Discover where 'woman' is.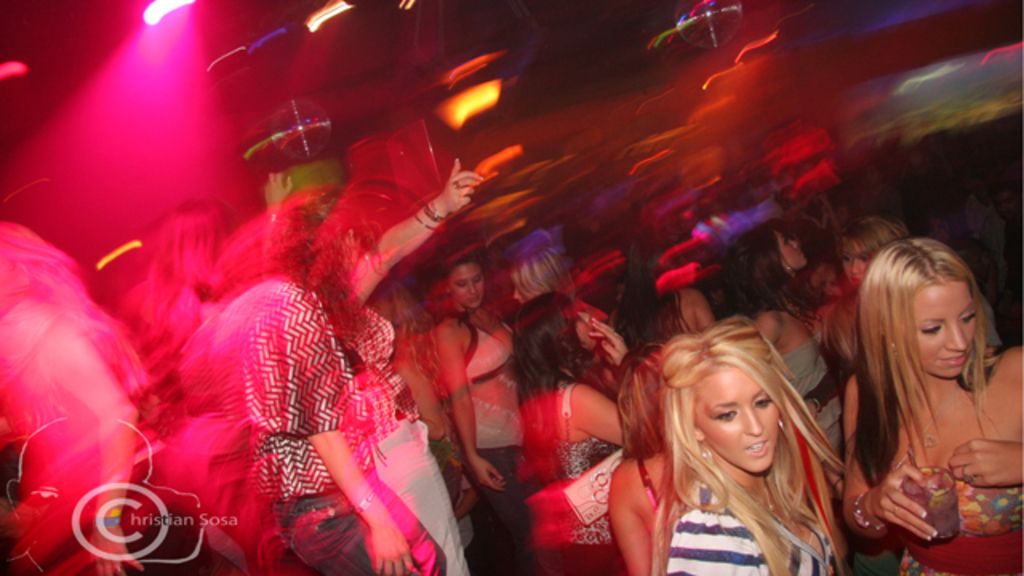
Discovered at <bbox>654, 318, 867, 574</bbox>.
